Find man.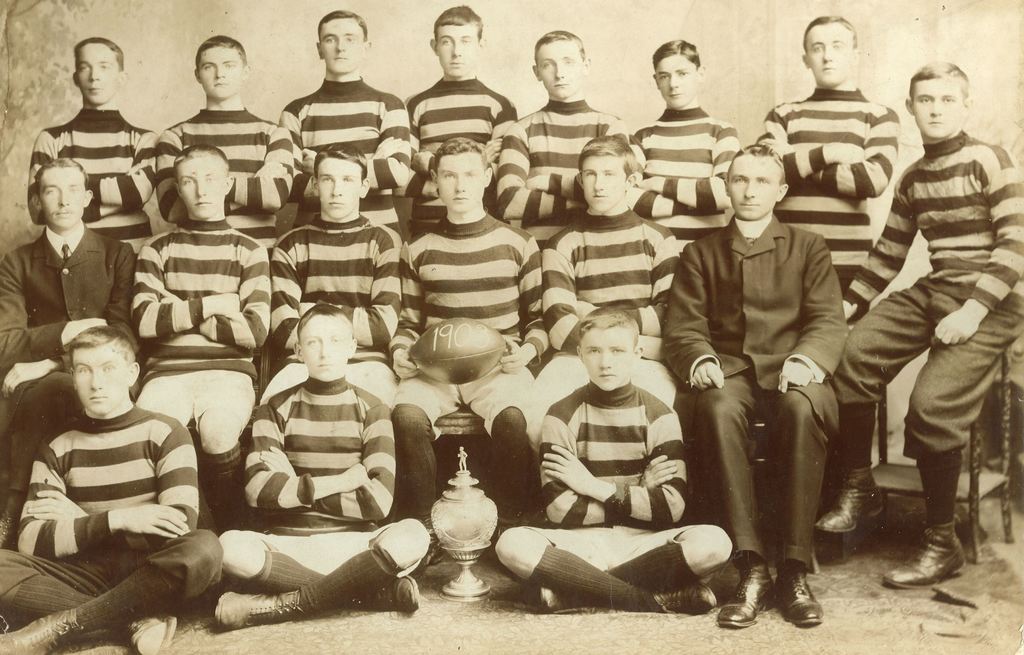
rect(399, 4, 510, 211).
